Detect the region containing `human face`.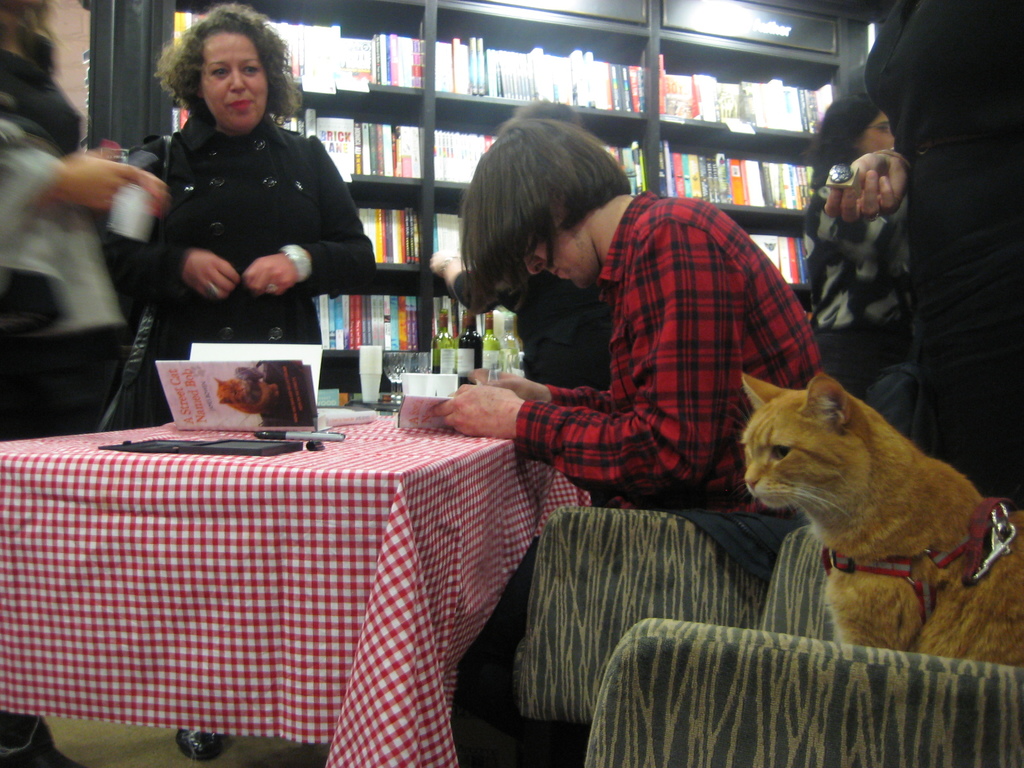
<bbox>519, 232, 595, 285</bbox>.
